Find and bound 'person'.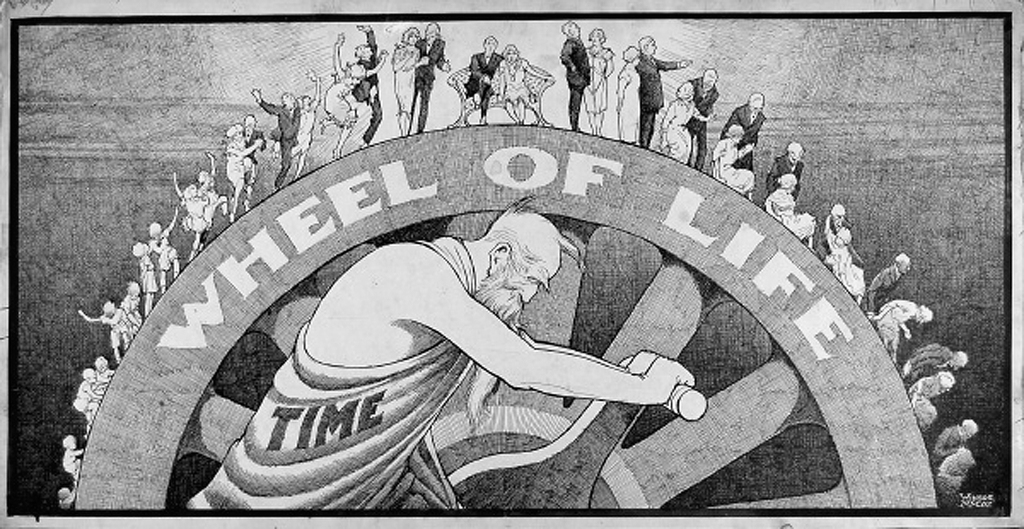
Bound: [728, 88, 778, 182].
